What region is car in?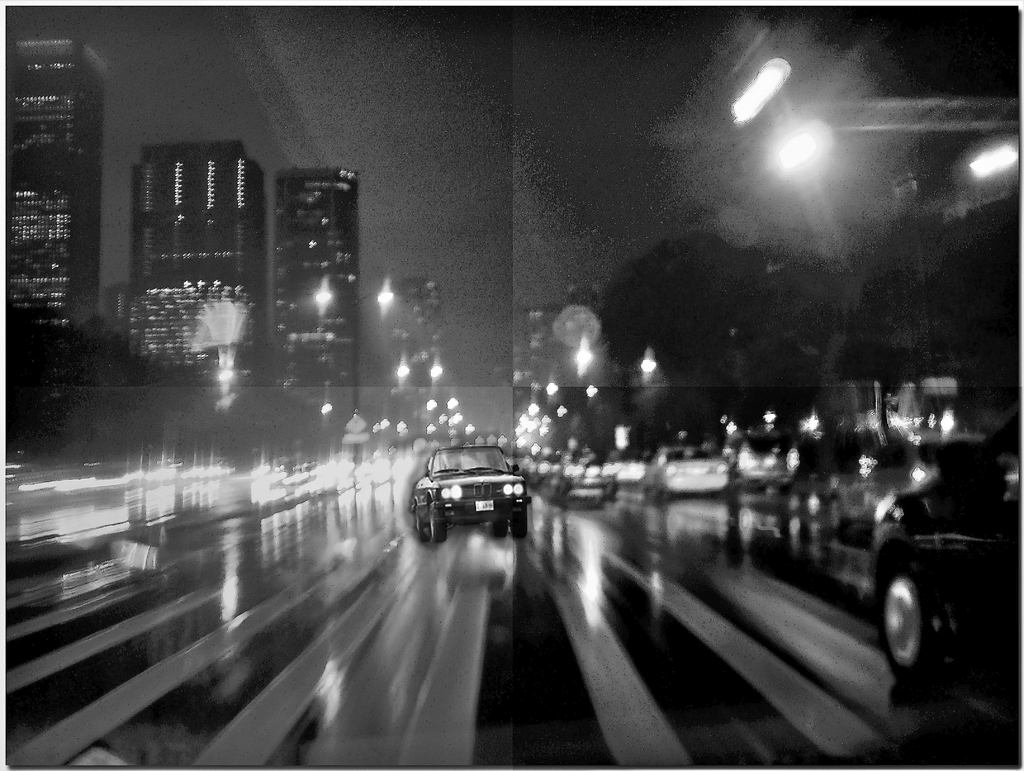
<box>866,446,1023,694</box>.
